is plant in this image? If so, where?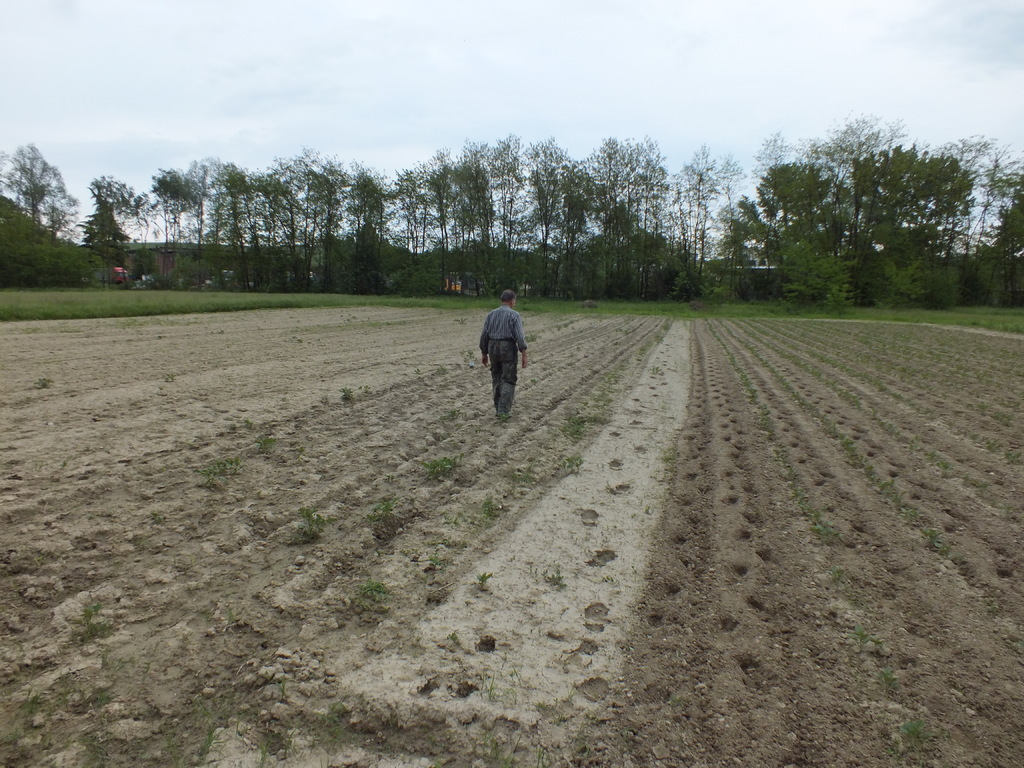
Yes, at (x1=424, y1=454, x2=467, y2=478).
